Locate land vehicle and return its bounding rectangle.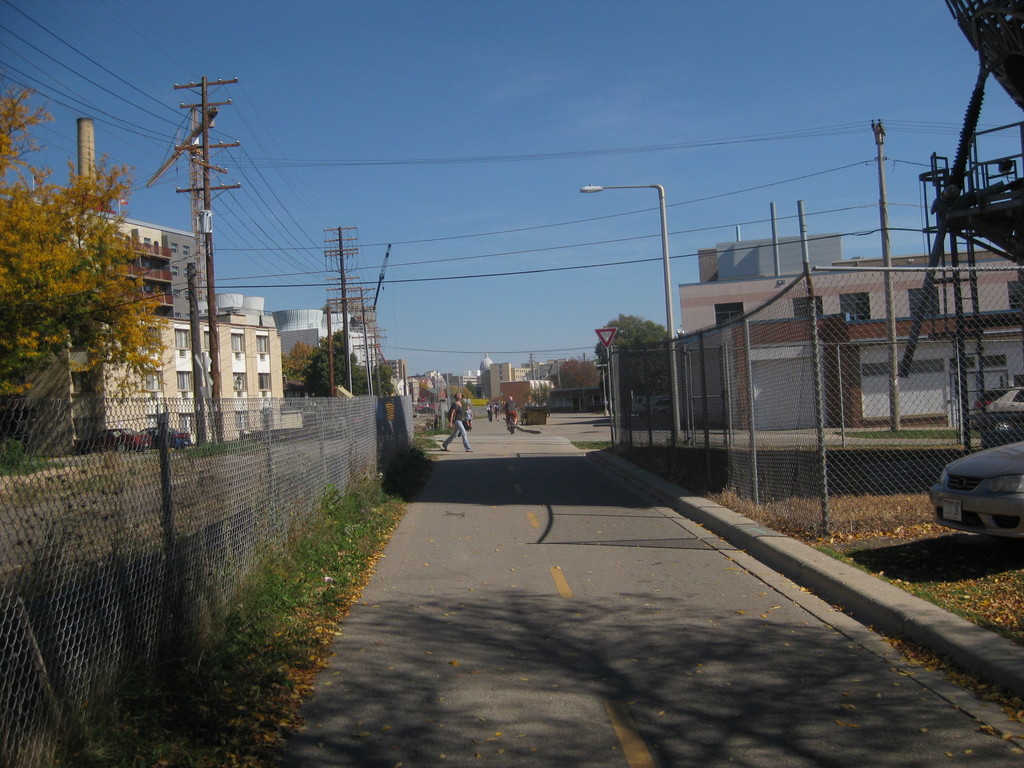
x1=414 y1=405 x2=434 y2=414.
